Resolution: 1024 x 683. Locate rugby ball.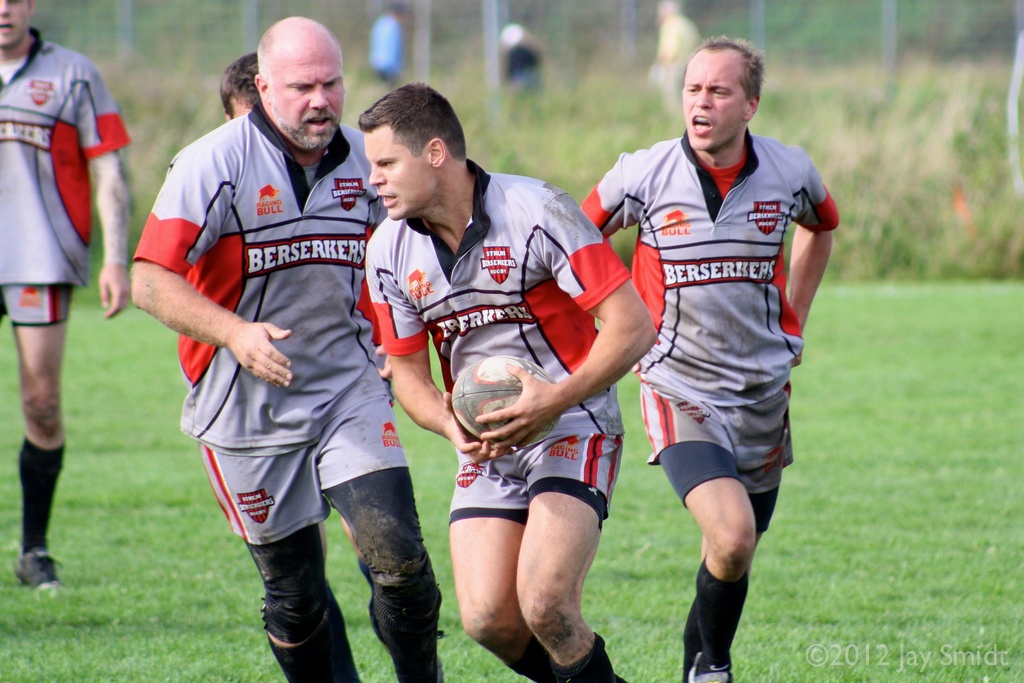
x1=450 y1=351 x2=562 y2=447.
